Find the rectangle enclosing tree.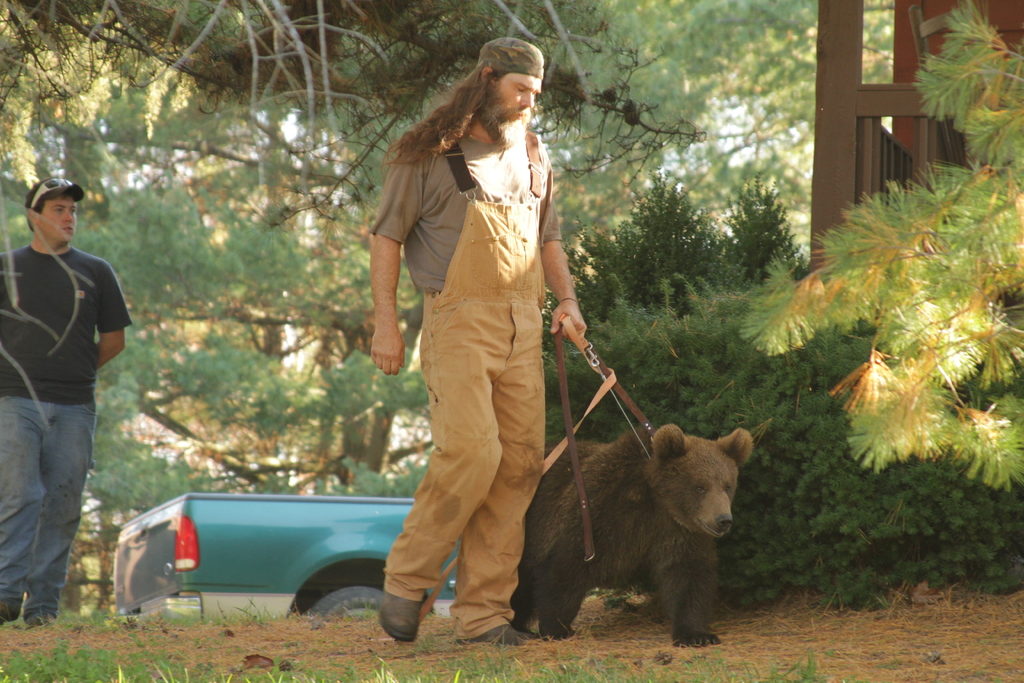
(x1=737, y1=0, x2=1023, y2=490).
